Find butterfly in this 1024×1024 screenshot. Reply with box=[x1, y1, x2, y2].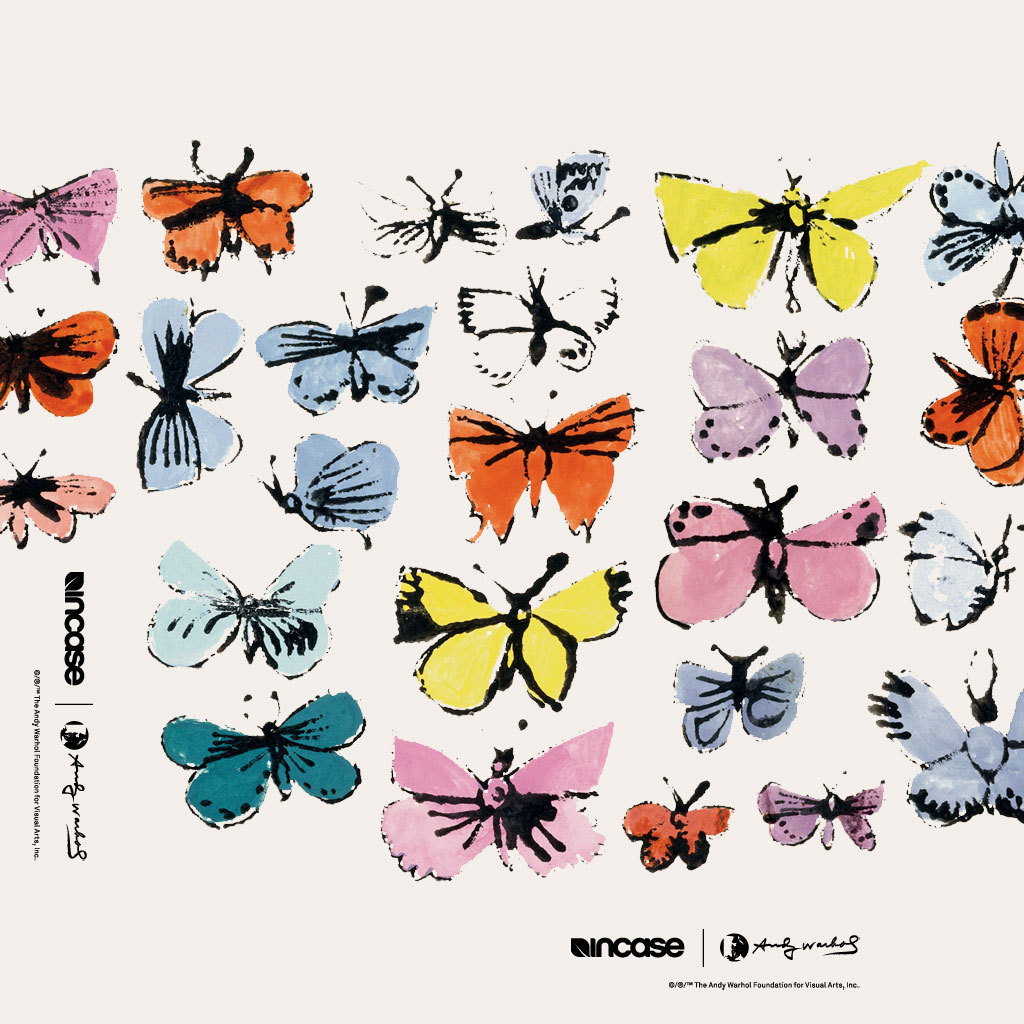
box=[650, 476, 887, 632].
